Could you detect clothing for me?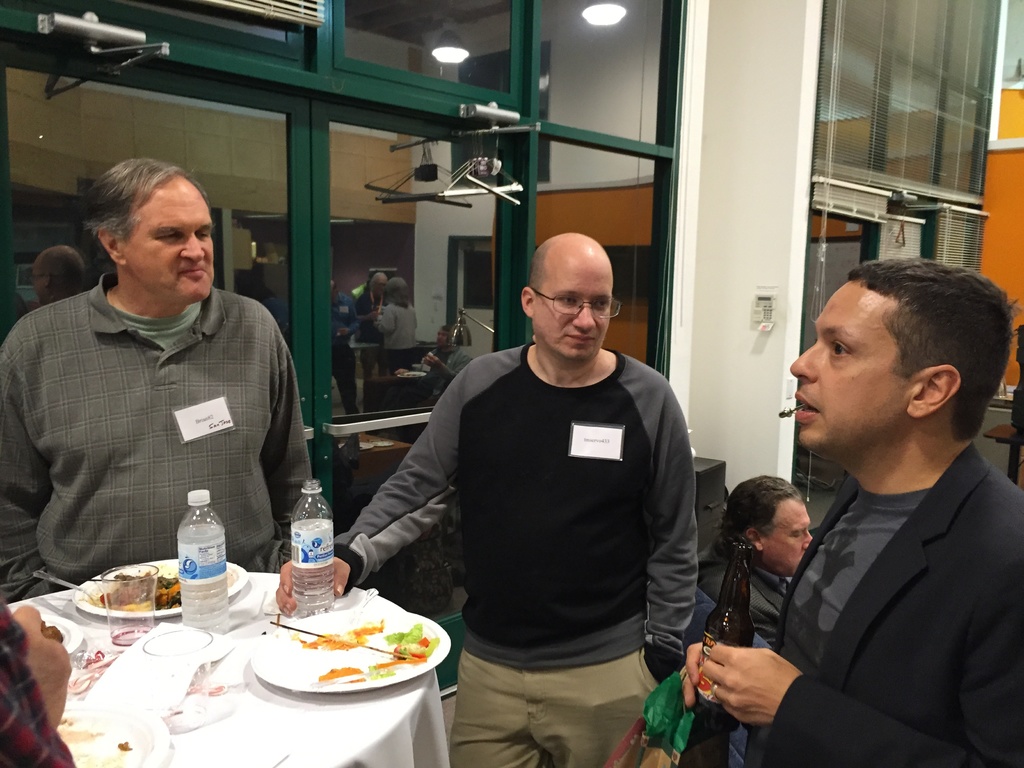
Detection result: crop(703, 437, 1023, 767).
